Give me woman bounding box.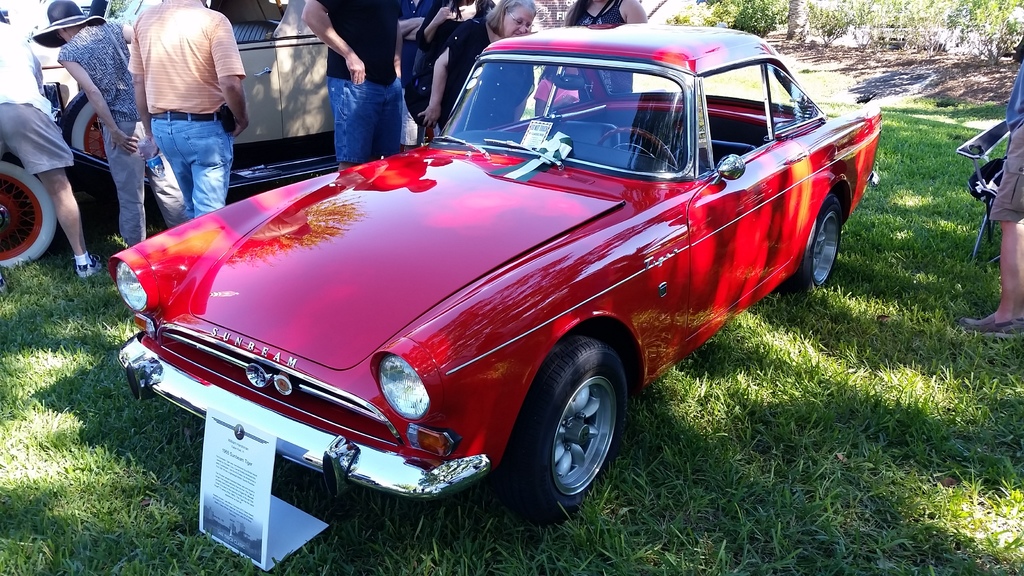
(561,0,652,115).
